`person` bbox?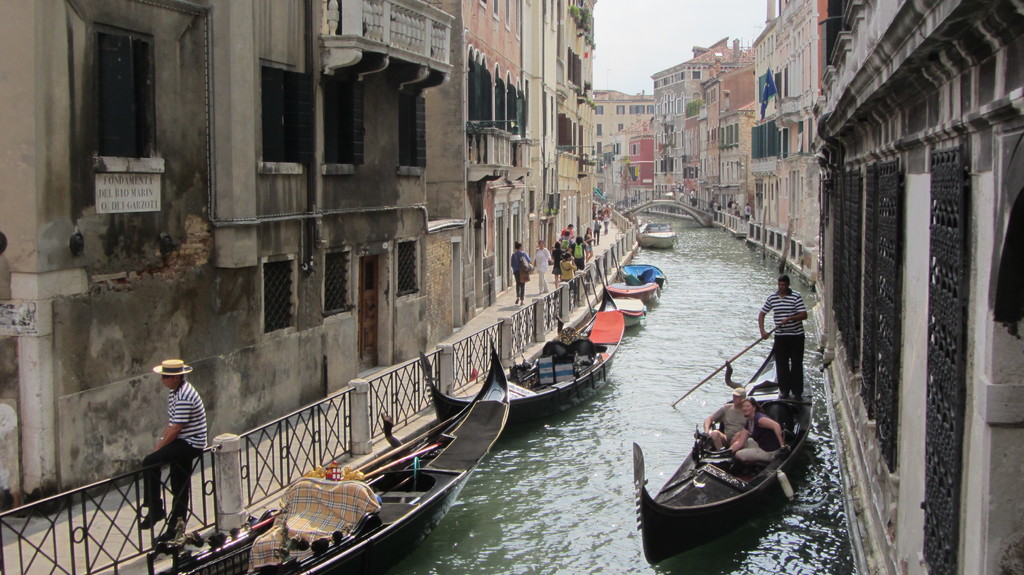
x1=756 y1=272 x2=810 y2=402
